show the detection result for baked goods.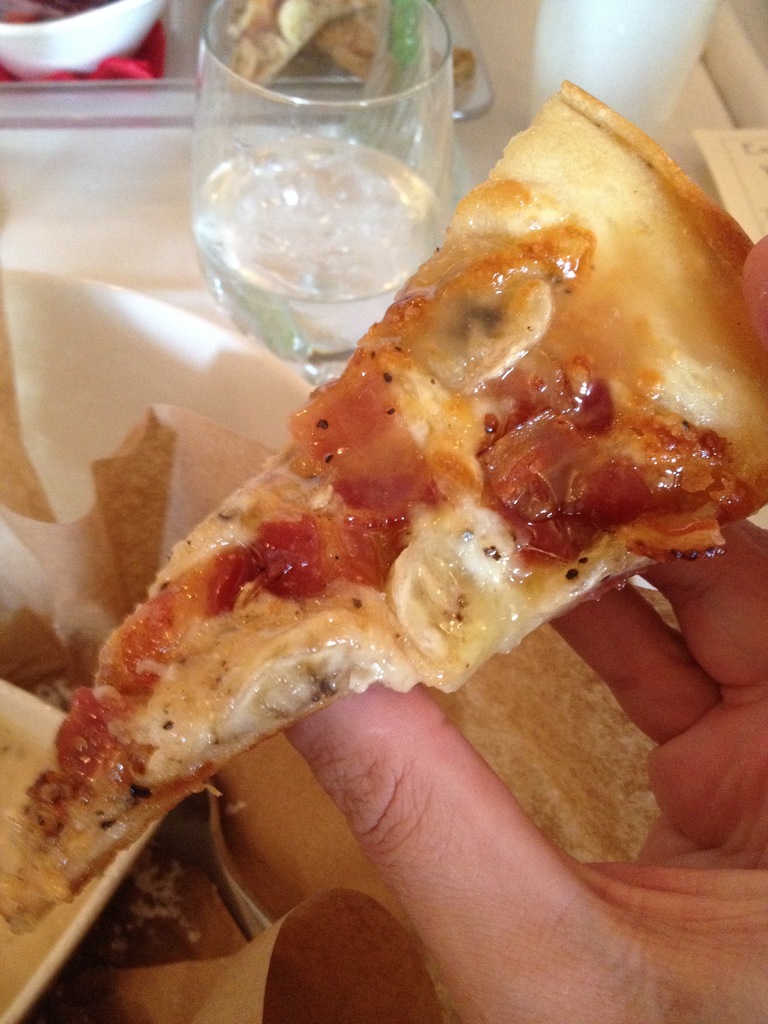
0,80,767,944.
